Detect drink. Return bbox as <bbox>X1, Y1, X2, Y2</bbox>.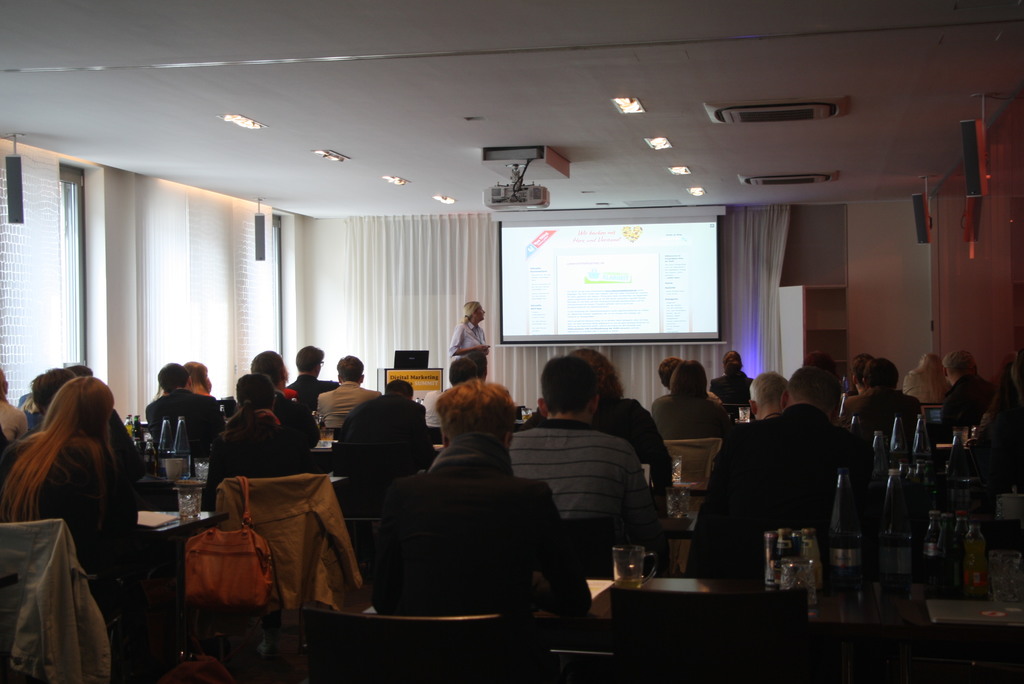
<bbox>131, 419, 141, 439</bbox>.
